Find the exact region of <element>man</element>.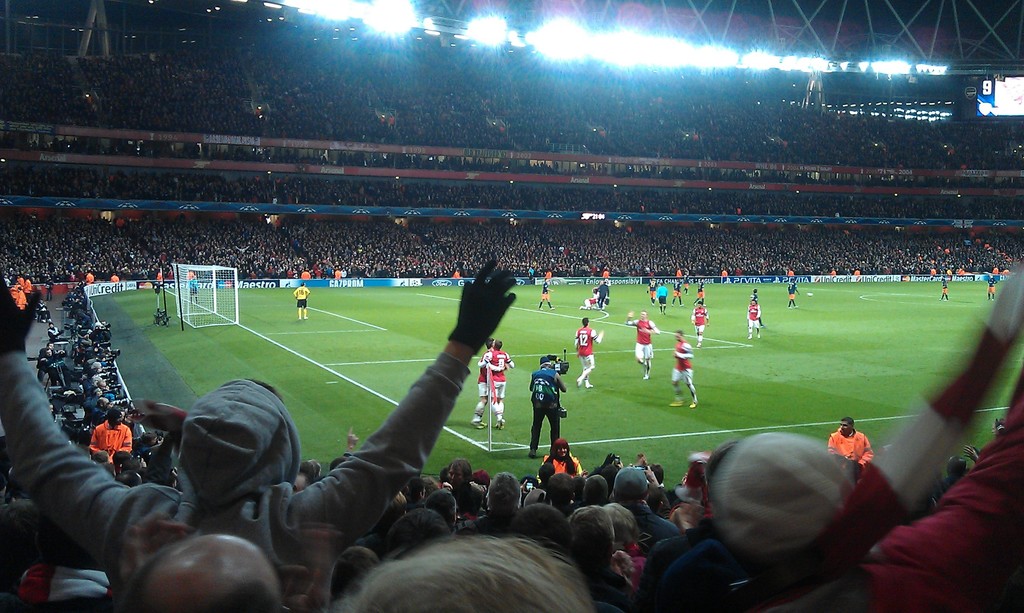
Exact region: [left=477, top=340, right=516, bottom=430].
